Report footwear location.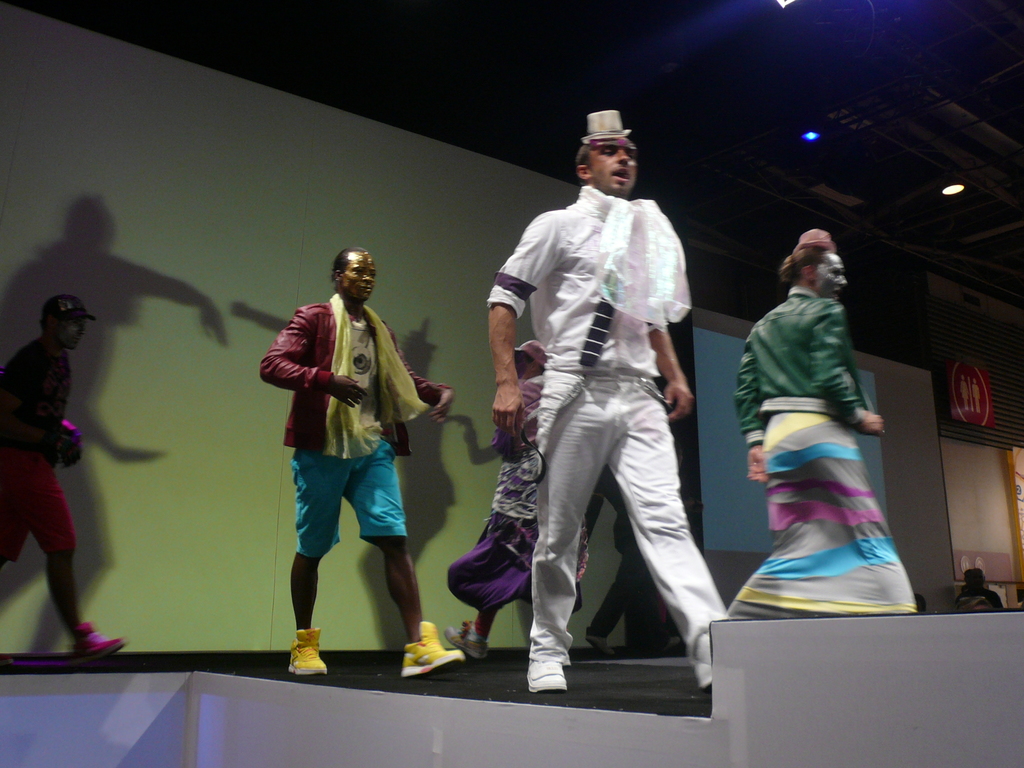
Report: {"left": 71, "top": 621, "right": 122, "bottom": 675}.
